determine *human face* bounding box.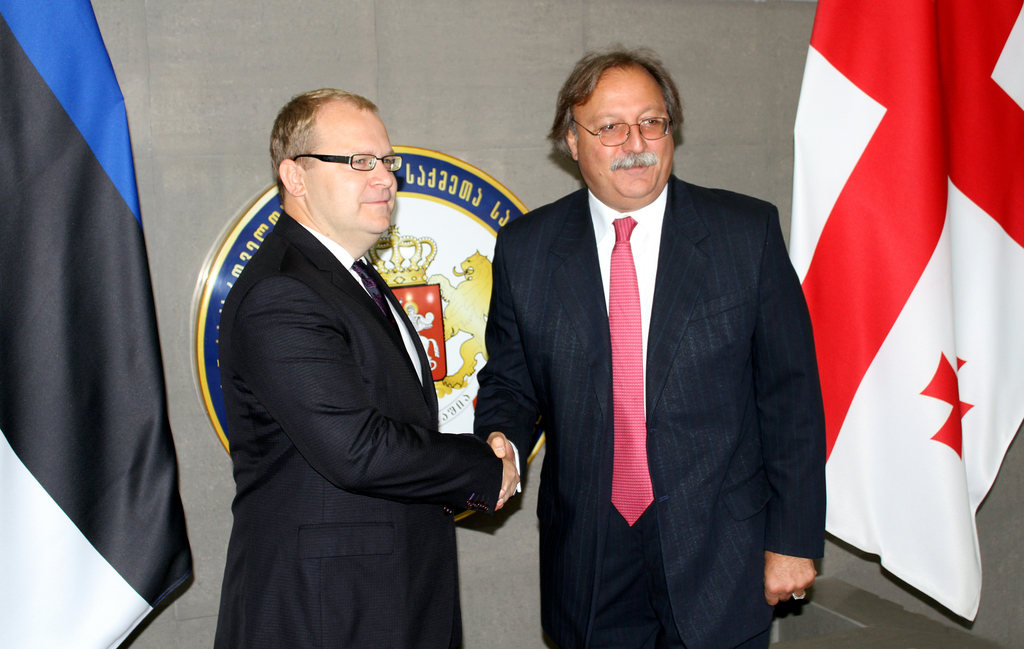
Determined: box=[306, 99, 412, 239].
